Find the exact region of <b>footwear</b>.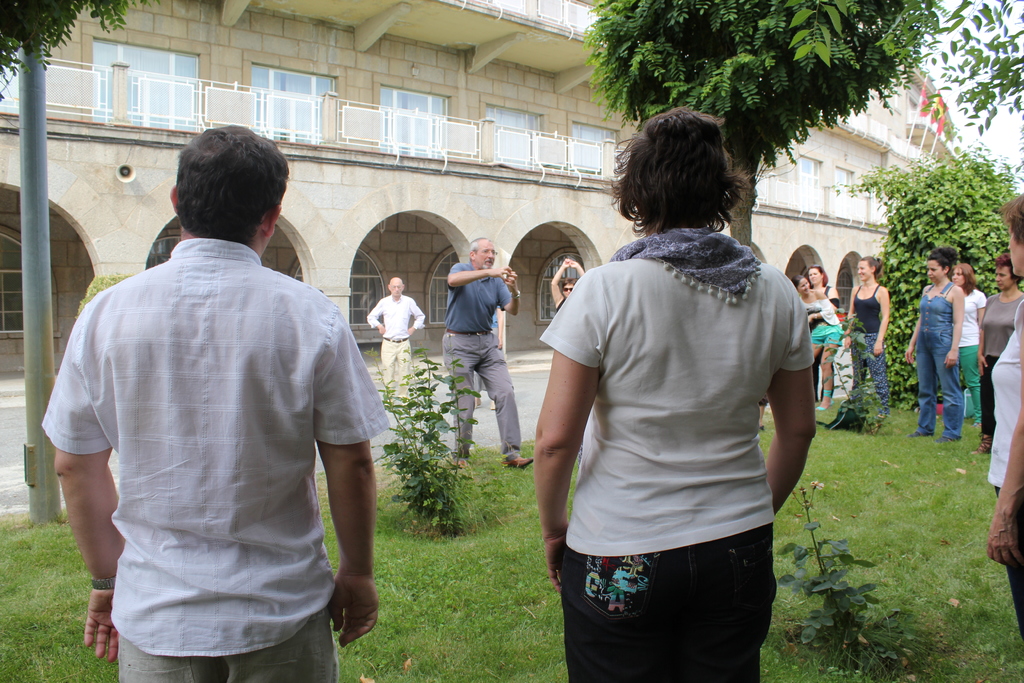
Exact region: region(474, 395, 481, 409).
